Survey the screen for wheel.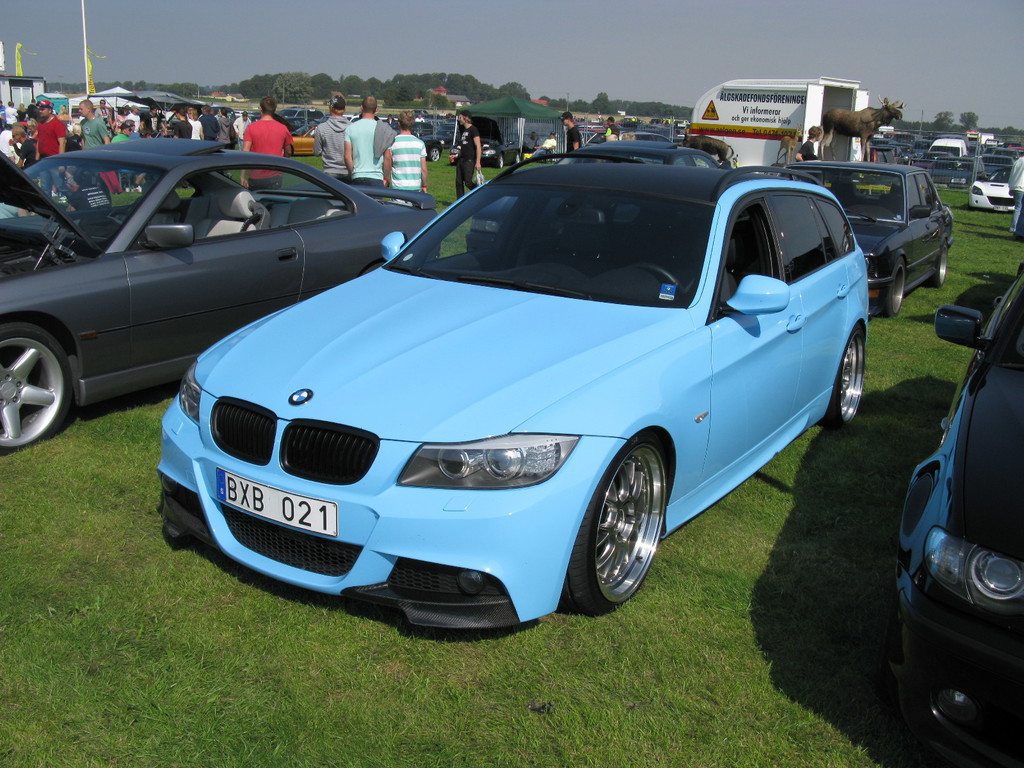
Survey found: locate(0, 321, 77, 454).
